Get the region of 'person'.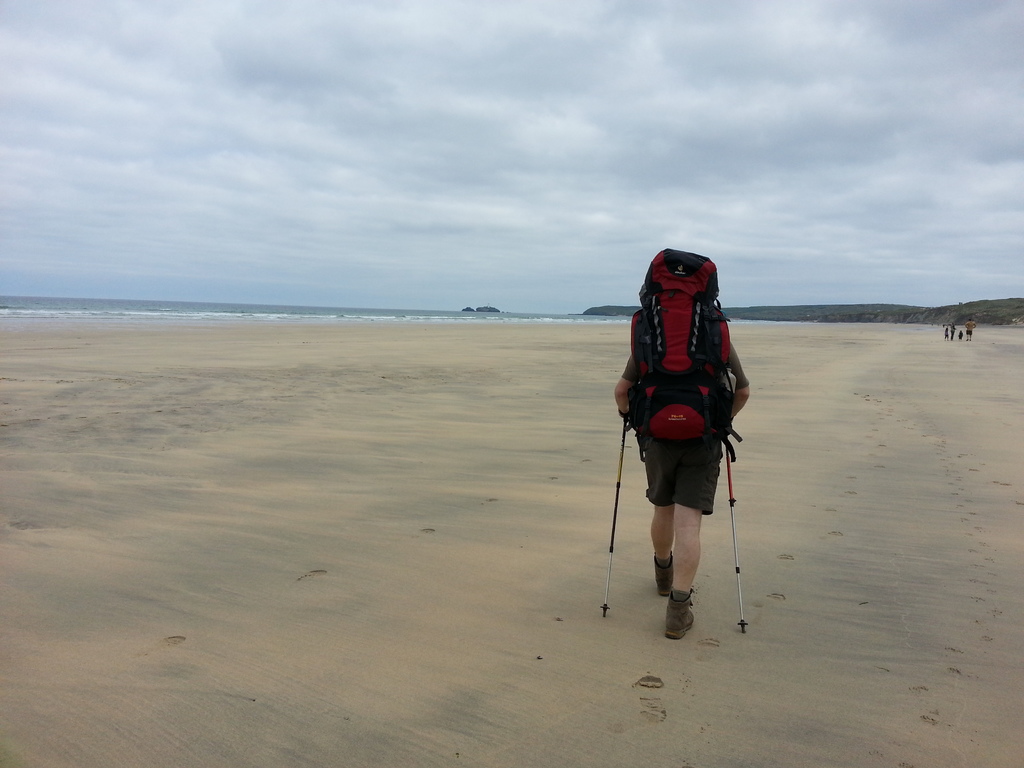
x1=942 y1=328 x2=948 y2=340.
